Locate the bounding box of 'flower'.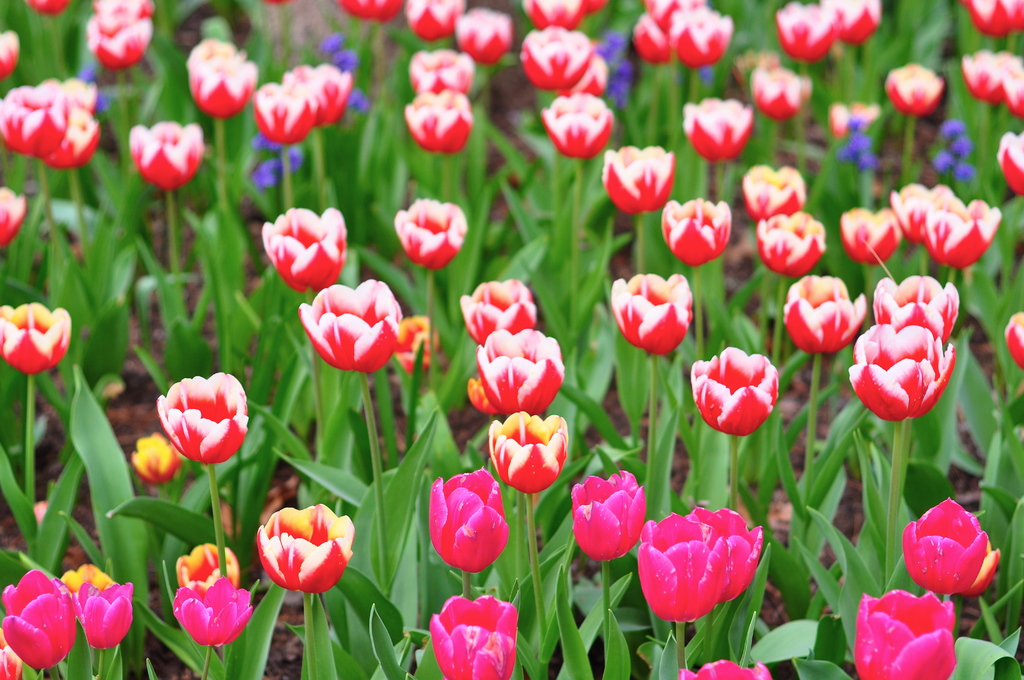
Bounding box: x1=676 y1=93 x2=755 y2=154.
